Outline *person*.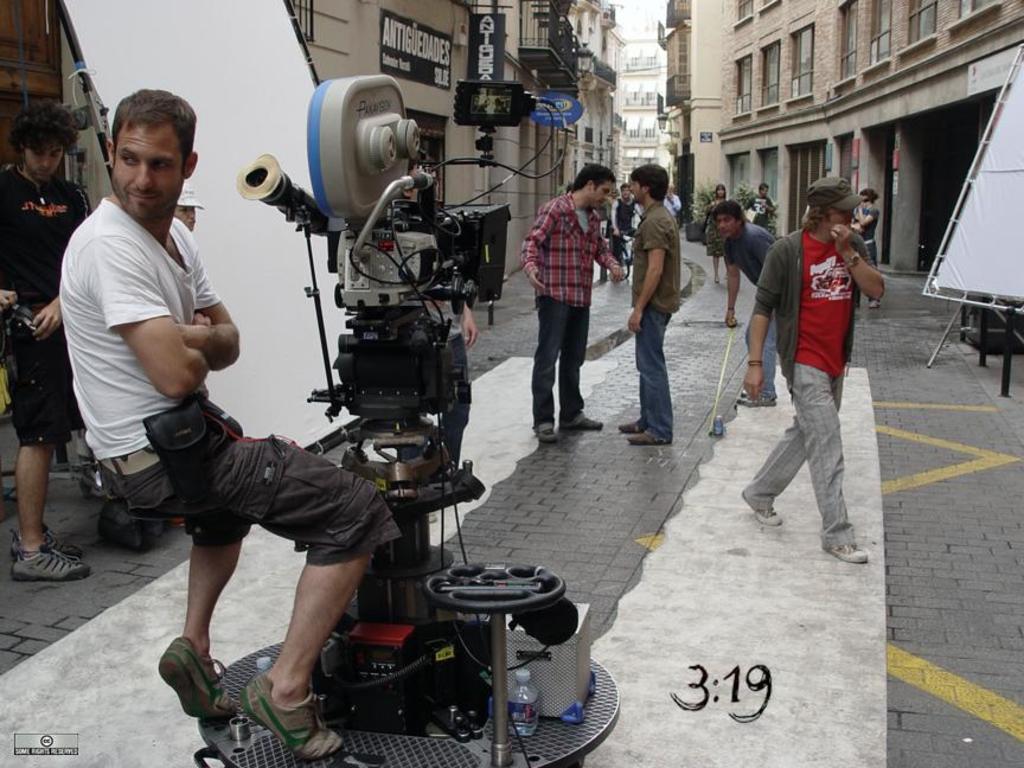
Outline: [0, 101, 94, 582].
